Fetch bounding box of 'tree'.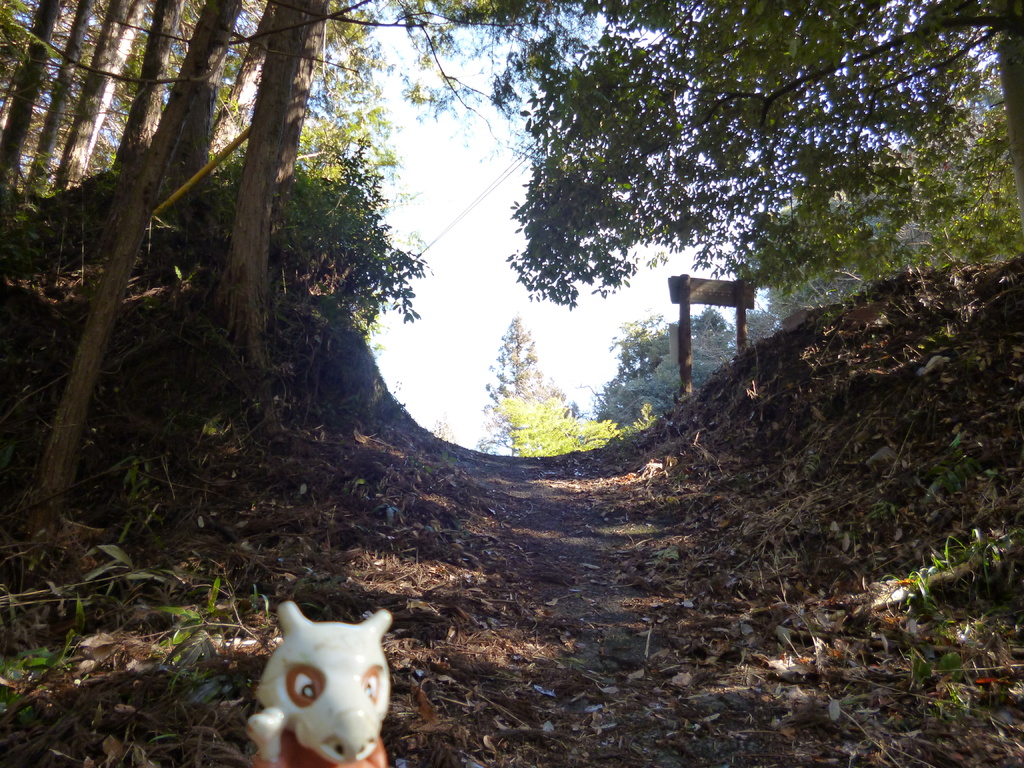
Bbox: <region>474, 307, 566, 460</region>.
